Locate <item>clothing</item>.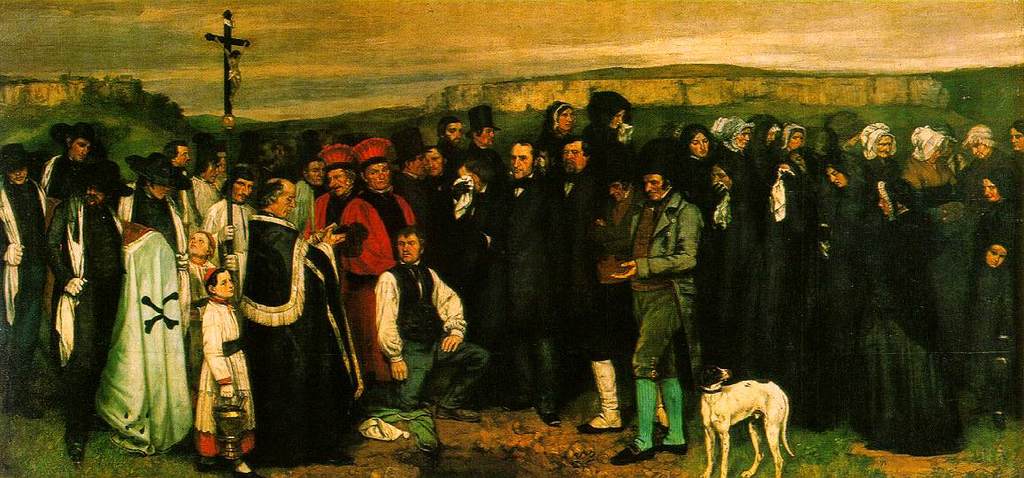
Bounding box: crop(534, 165, 594, 403).
